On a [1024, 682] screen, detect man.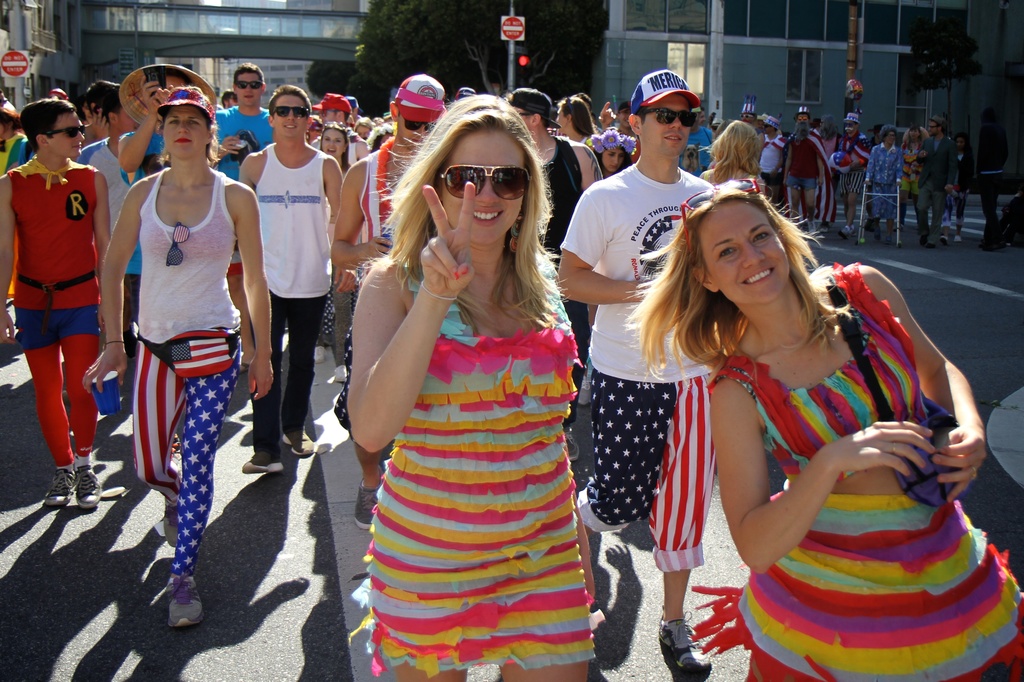
84 88 185 371.
